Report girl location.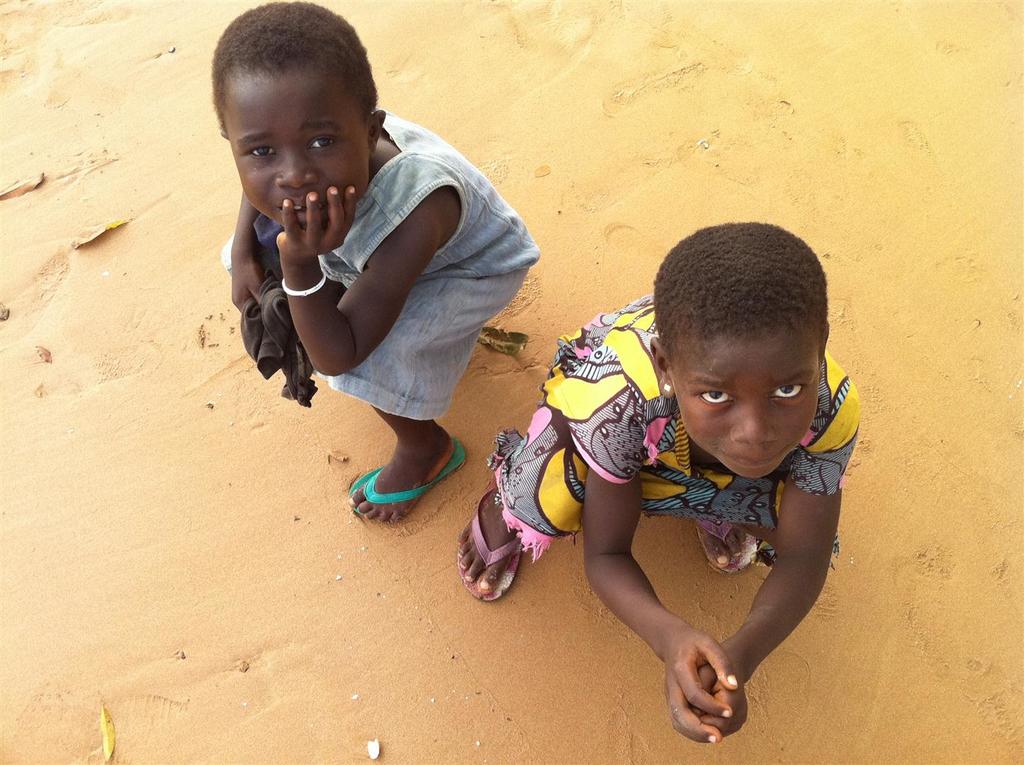
Report: x1=209, y1=0, x2=541, y2=520.
